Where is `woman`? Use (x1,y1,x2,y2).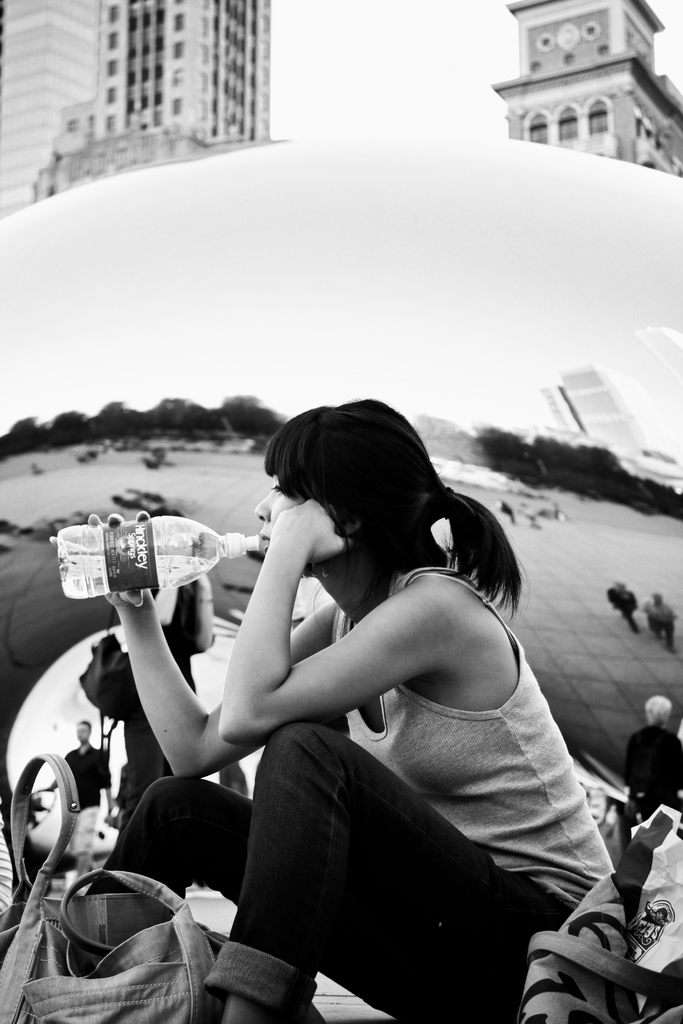
(91,344,591,1020).
